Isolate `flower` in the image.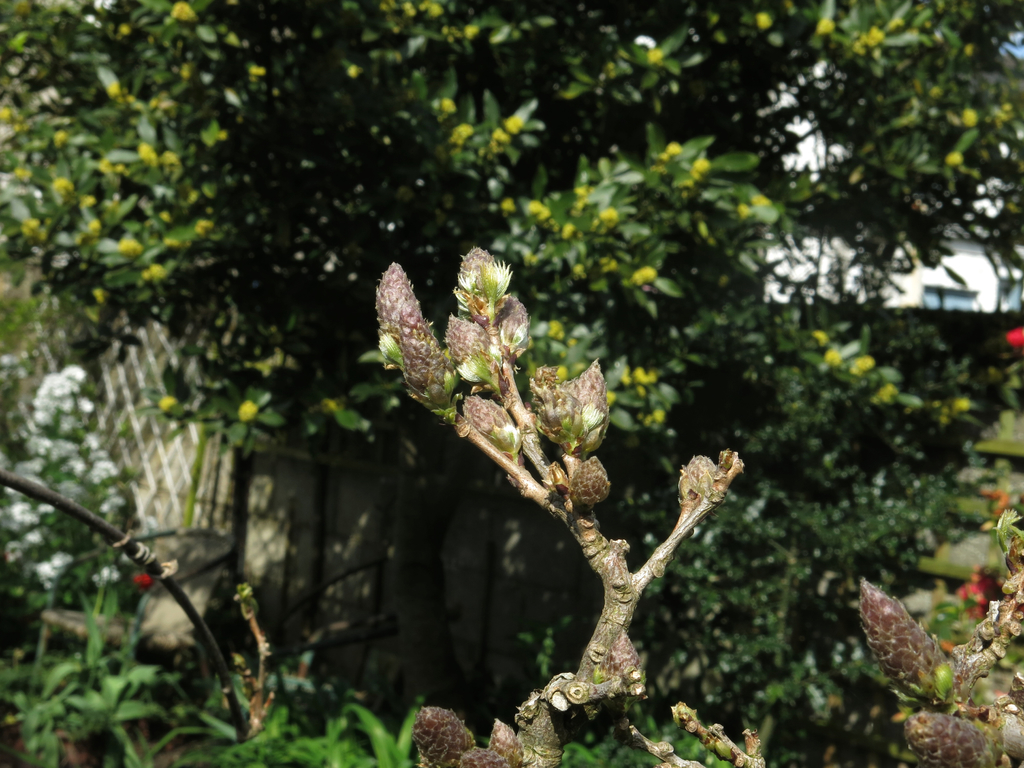
Isolated region: left=435, top=94, right=454, bottom=120.
